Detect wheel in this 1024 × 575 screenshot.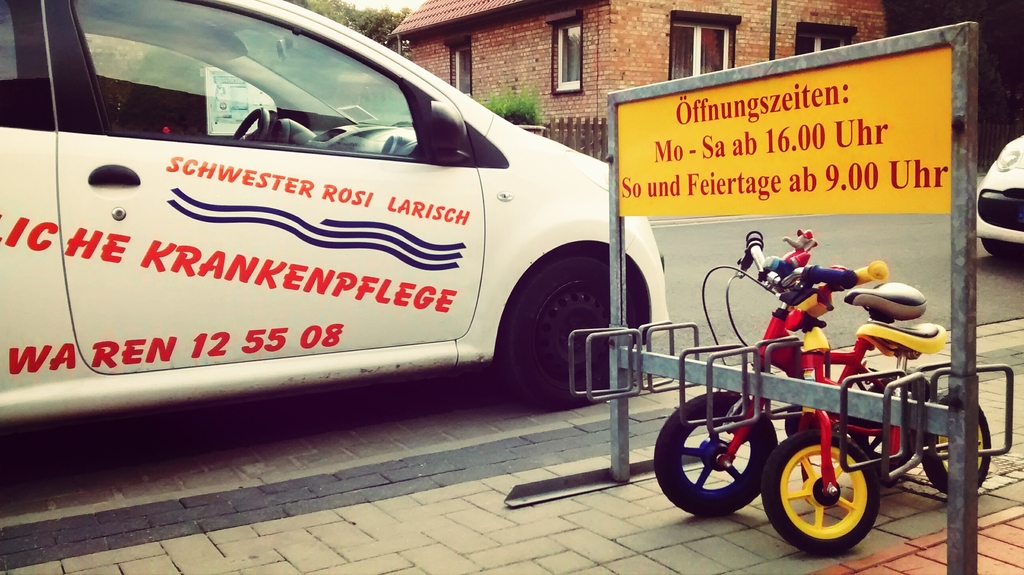
Detection: bbox(918, 387, 996, 499).
